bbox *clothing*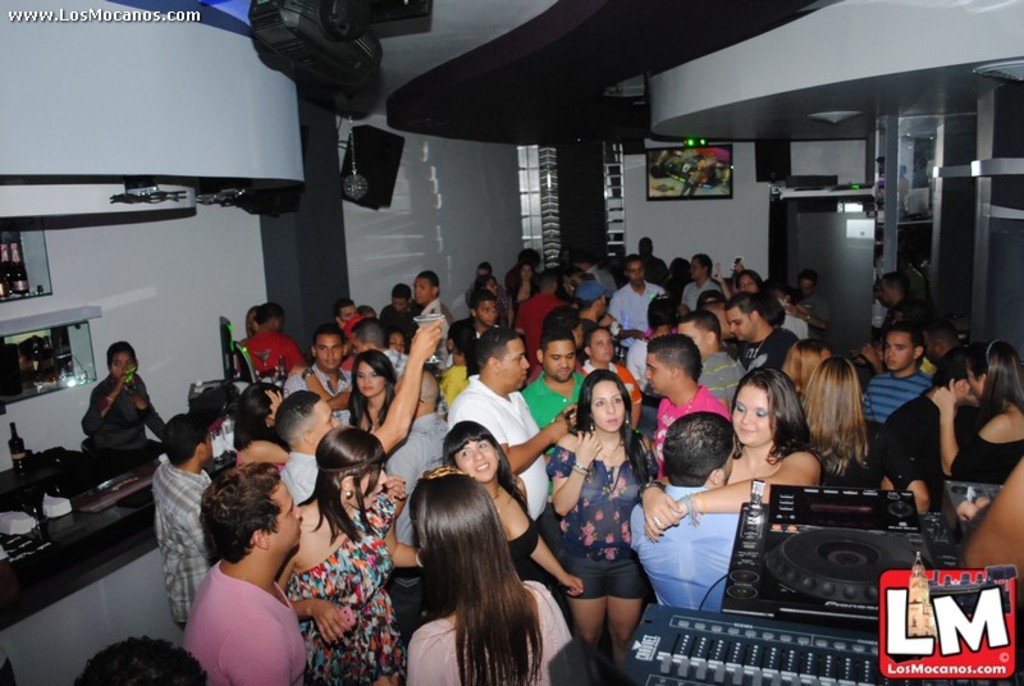
l=517, t=288, r=563, b=374
